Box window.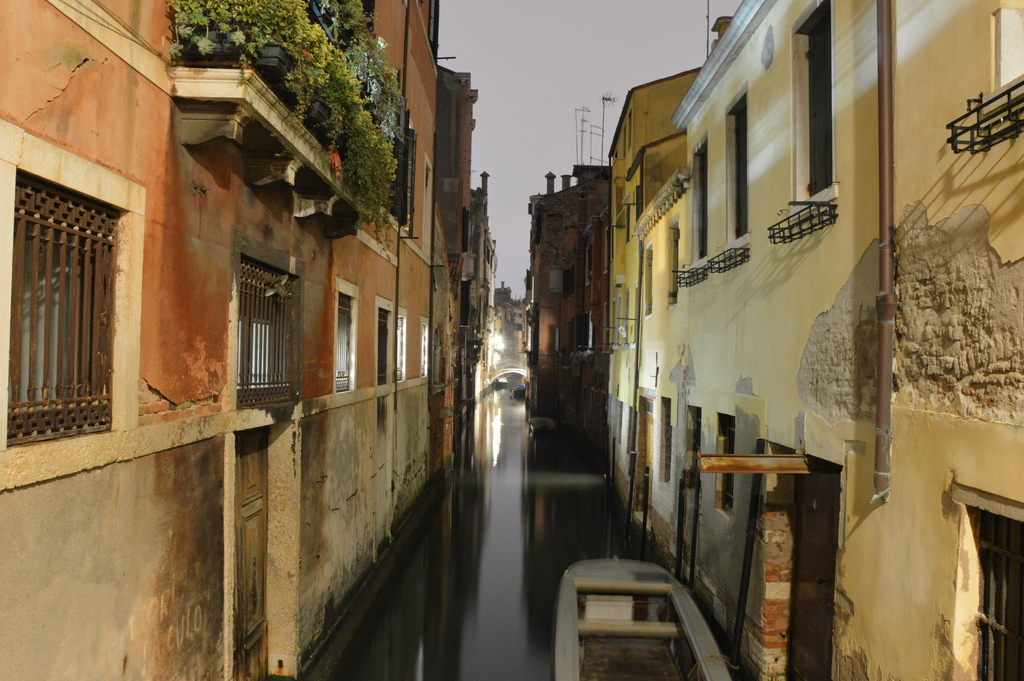
Rect(417, 316, 430, 378).
